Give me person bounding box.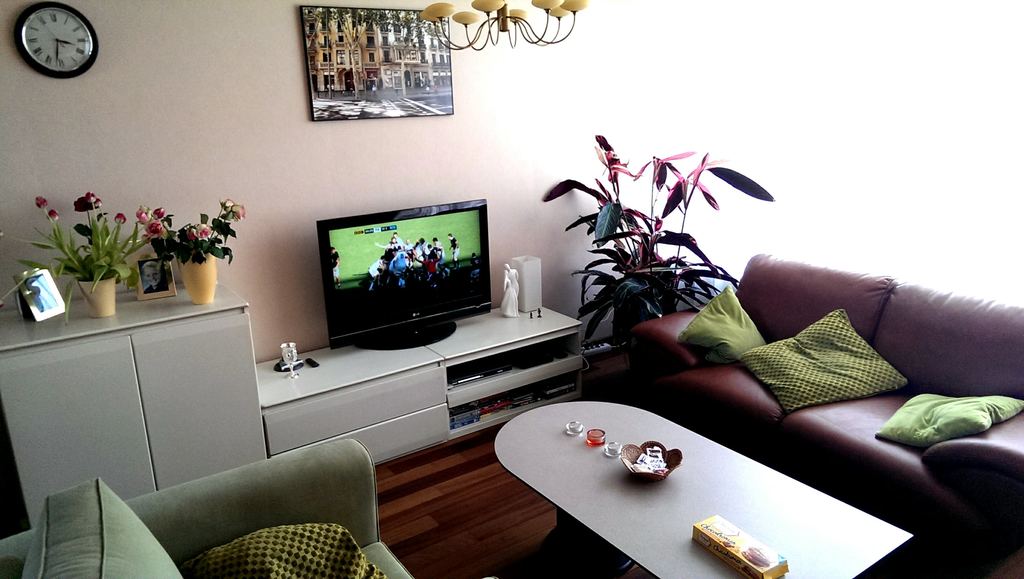
x1=328 y1=240 x2=342 y2=279.
